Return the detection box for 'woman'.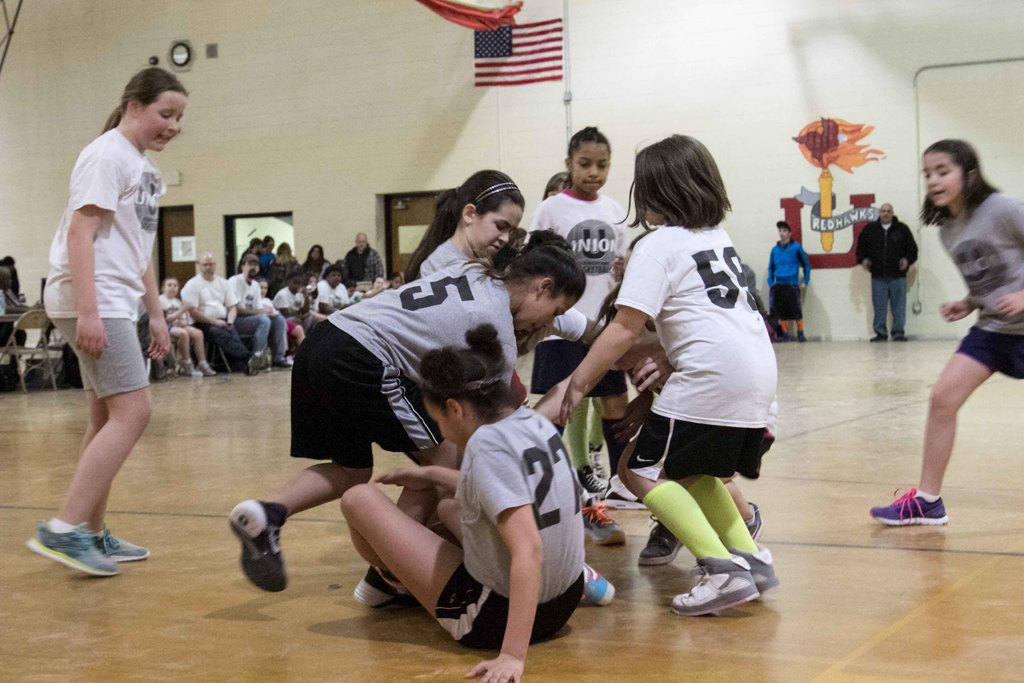
<region>385, 271, 404, 290</region>.
